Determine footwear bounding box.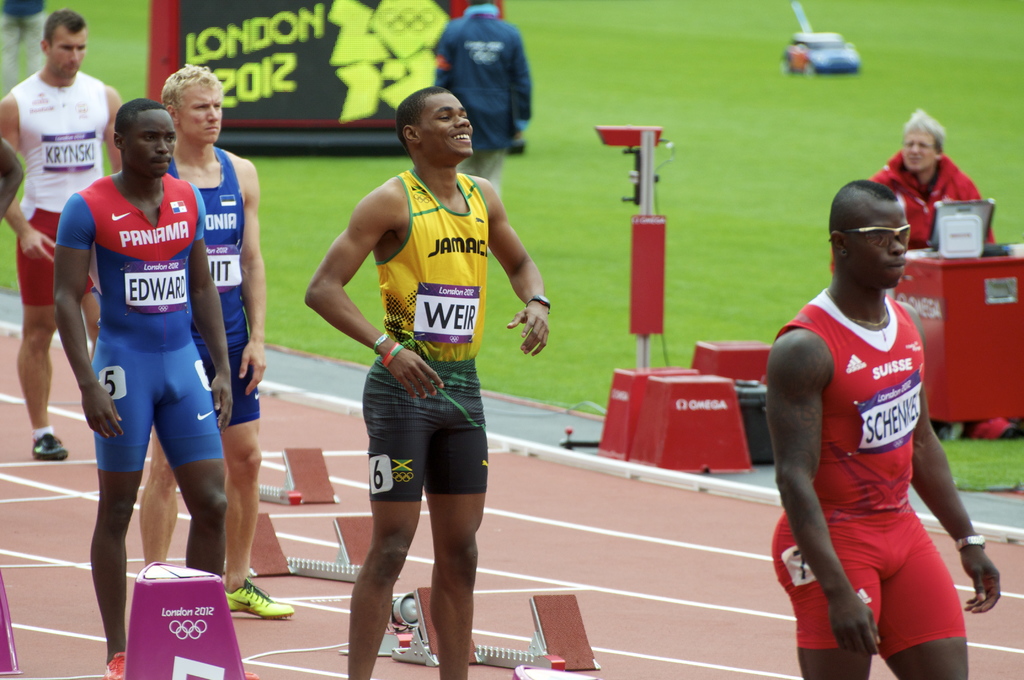
Determined: [99,651,125,679].
